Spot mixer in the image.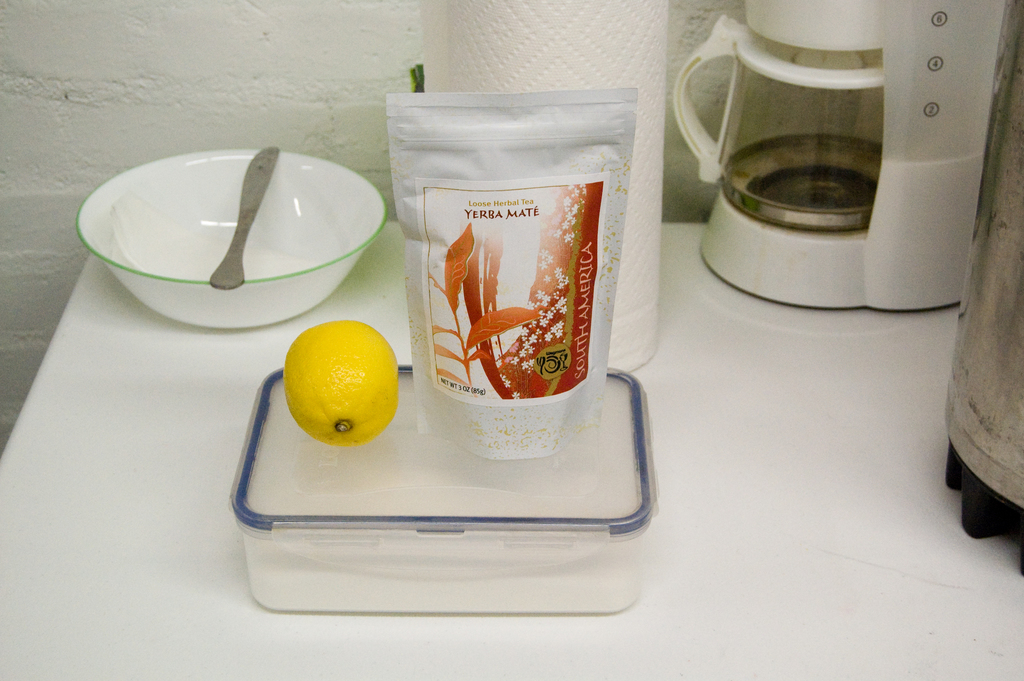
mixer found at locate(651, 18, 994, 308).
